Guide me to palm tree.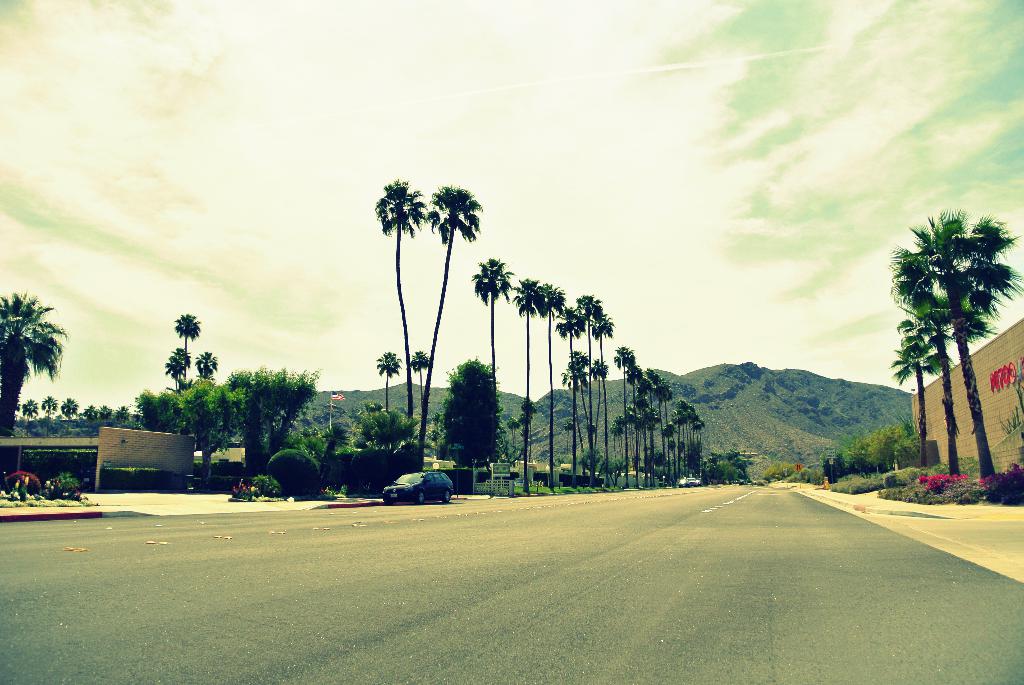
Guidance: <region>422, 181, 484, 431</region>.
